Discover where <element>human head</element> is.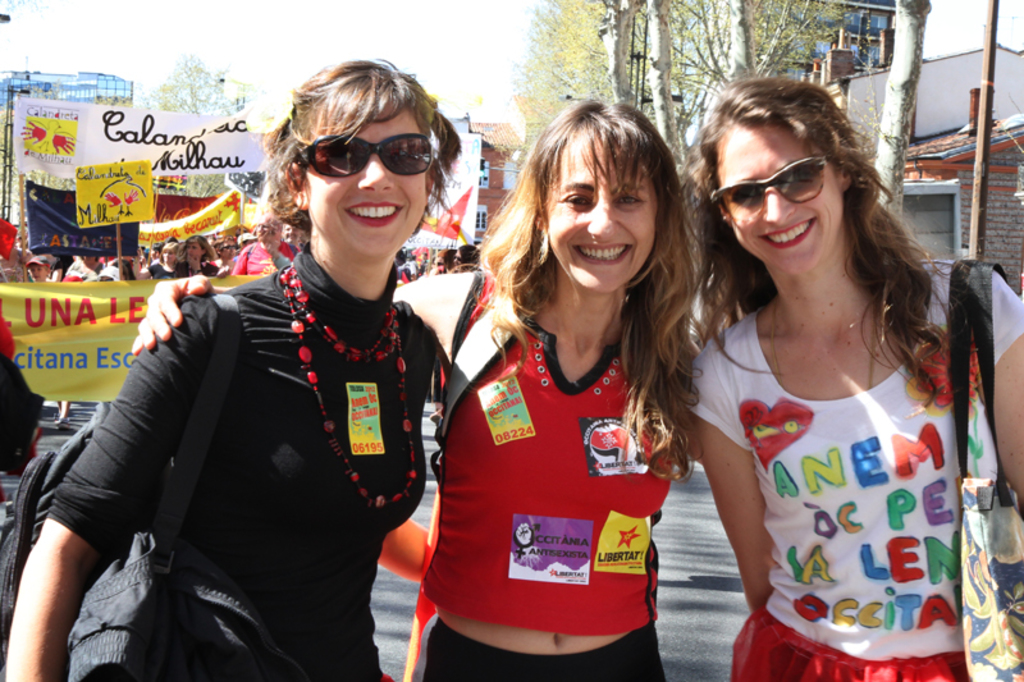
Discovered at pyautogui.locateOnScreen(681, 72, 886, 280).
